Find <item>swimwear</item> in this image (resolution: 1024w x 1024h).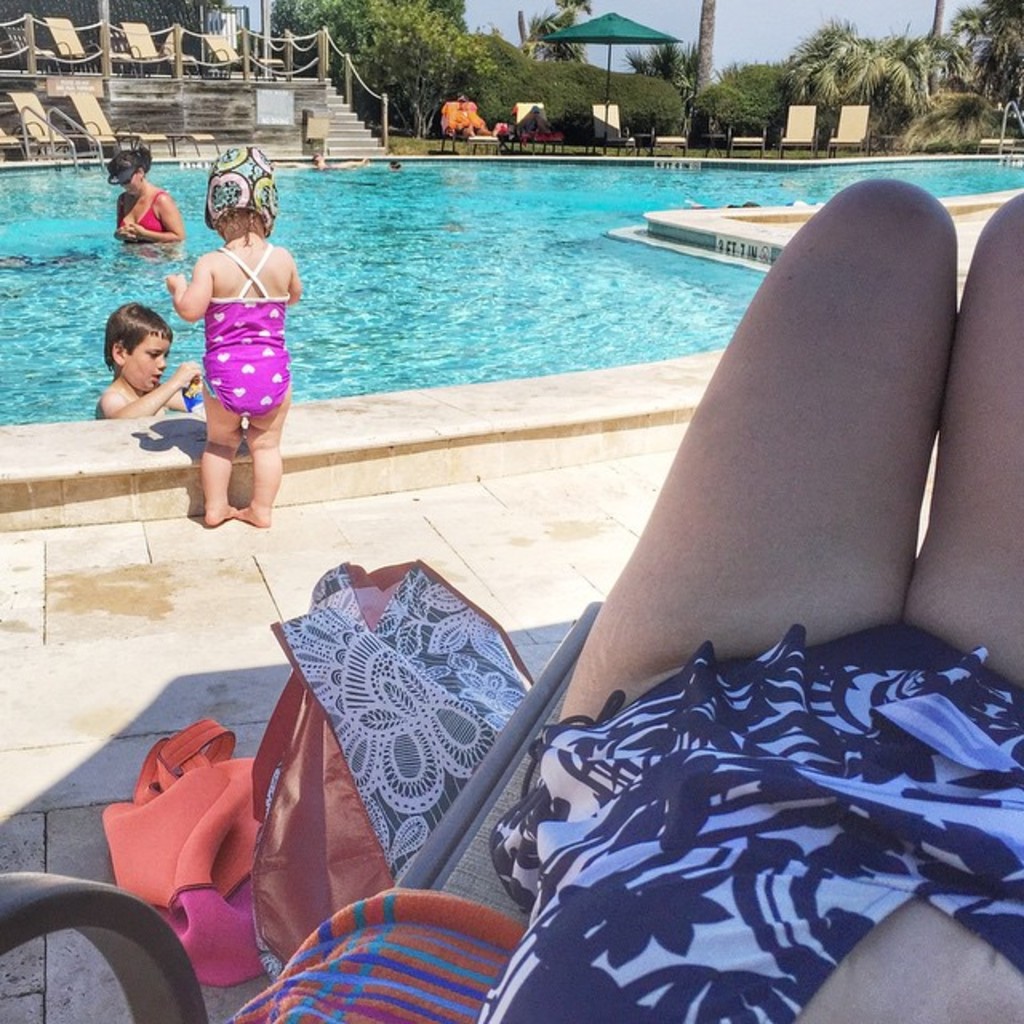
{"x1": 123, "y1": 192, "x2": 165, "y2": 229}.
